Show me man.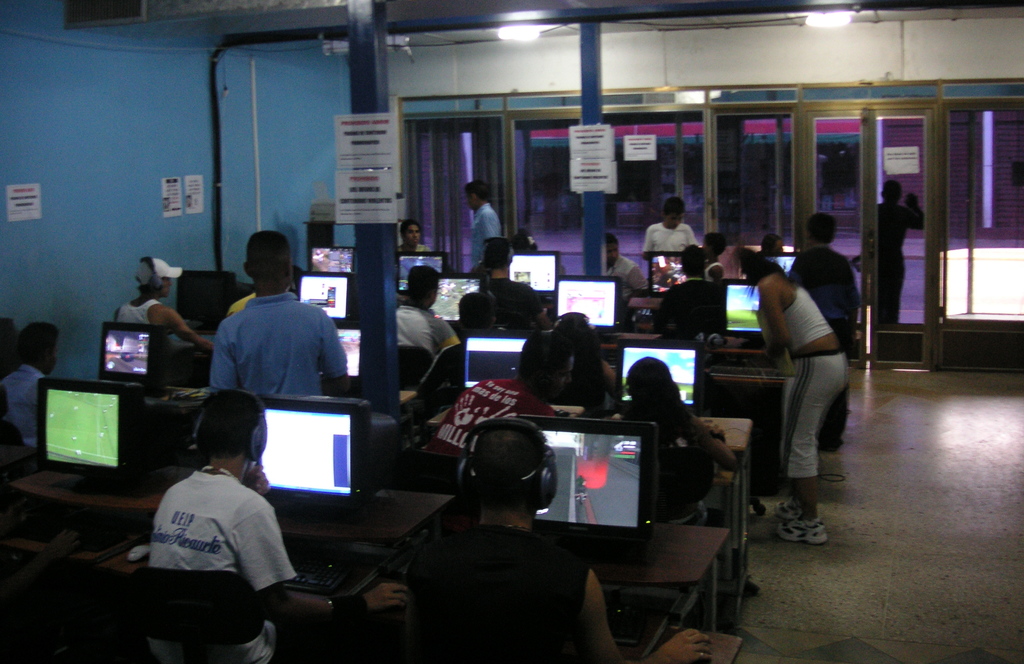
man is here: rect(426, 333, 567, 459).
